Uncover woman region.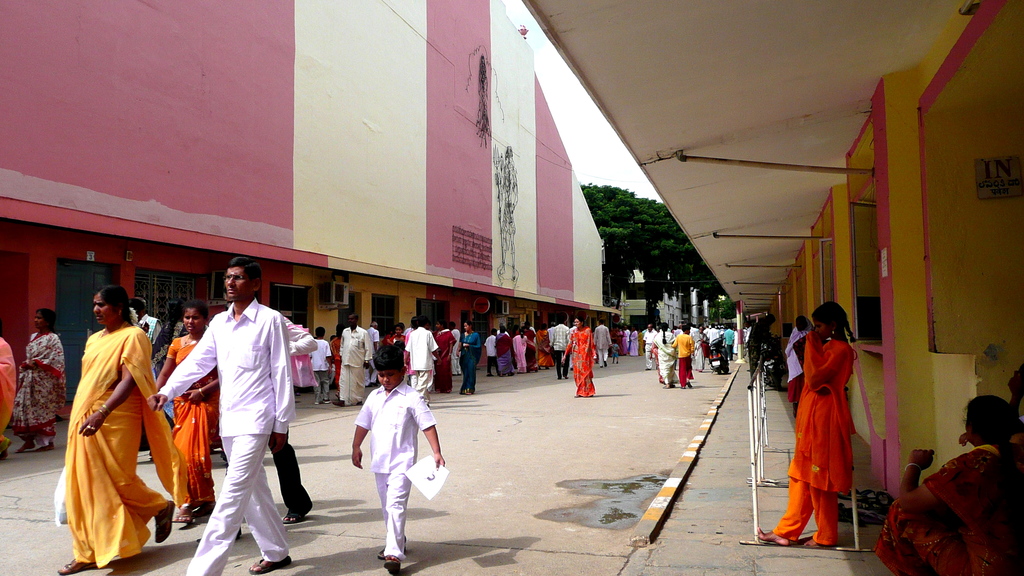
Uncovered: x1=494, y1=325, x2=515, y2=375.
